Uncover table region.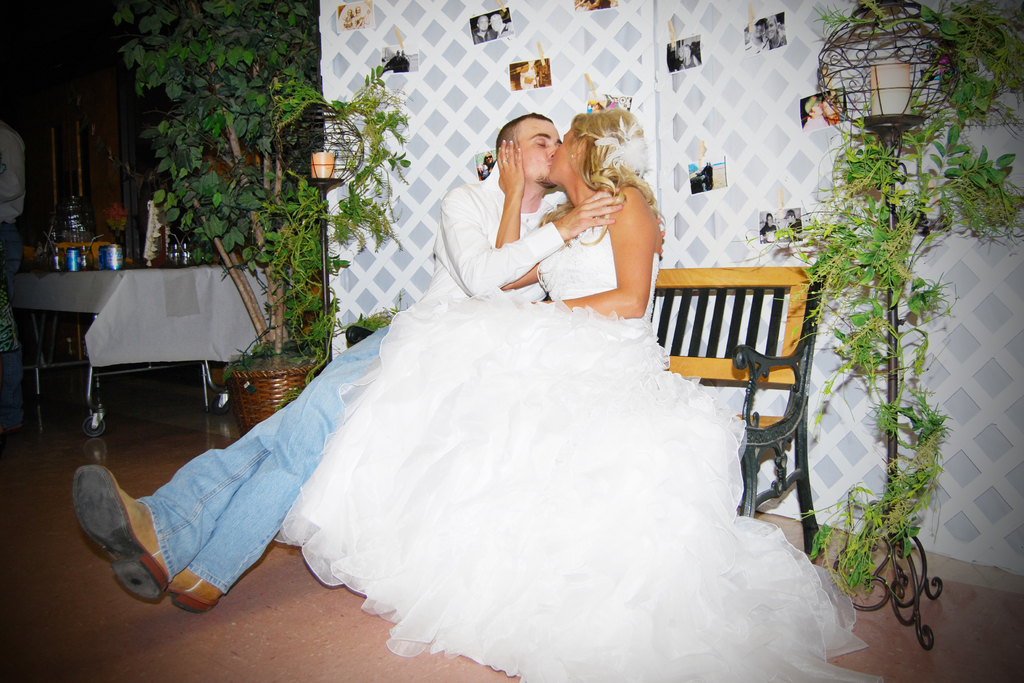
Uncovered: bbox=(0, 247, 273, 441).
